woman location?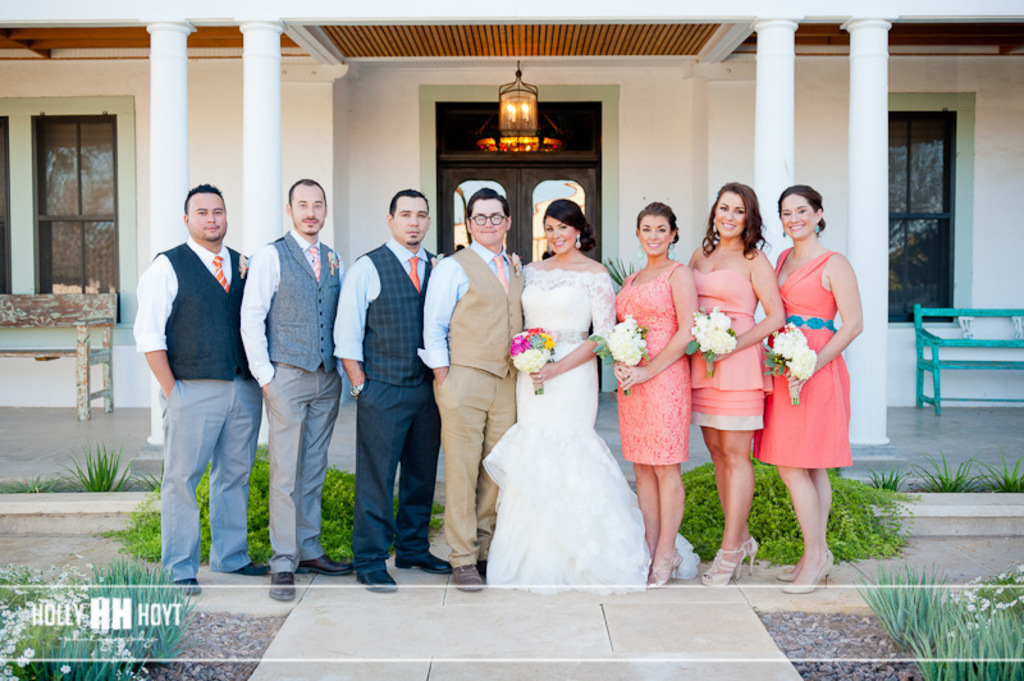
x1=486, y1=201, x2=652, y2=585
